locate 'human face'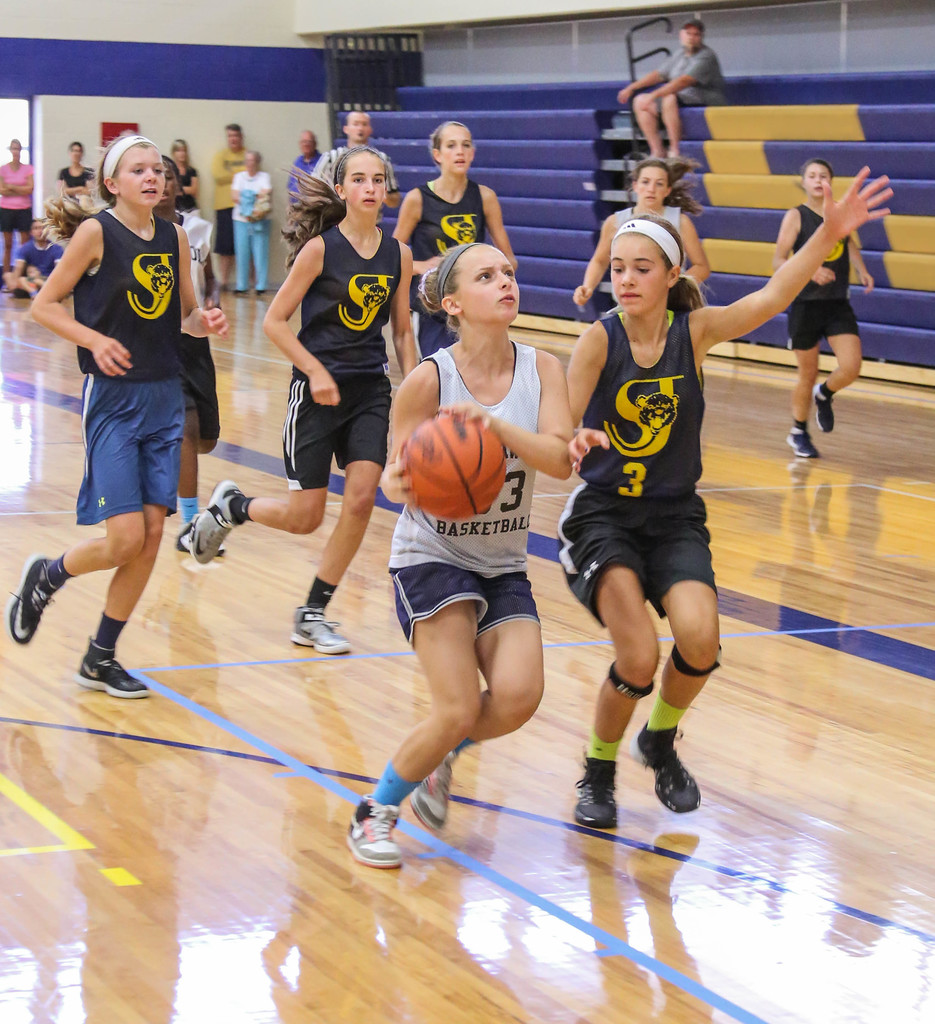
rect(439, 120, 475, 179)
